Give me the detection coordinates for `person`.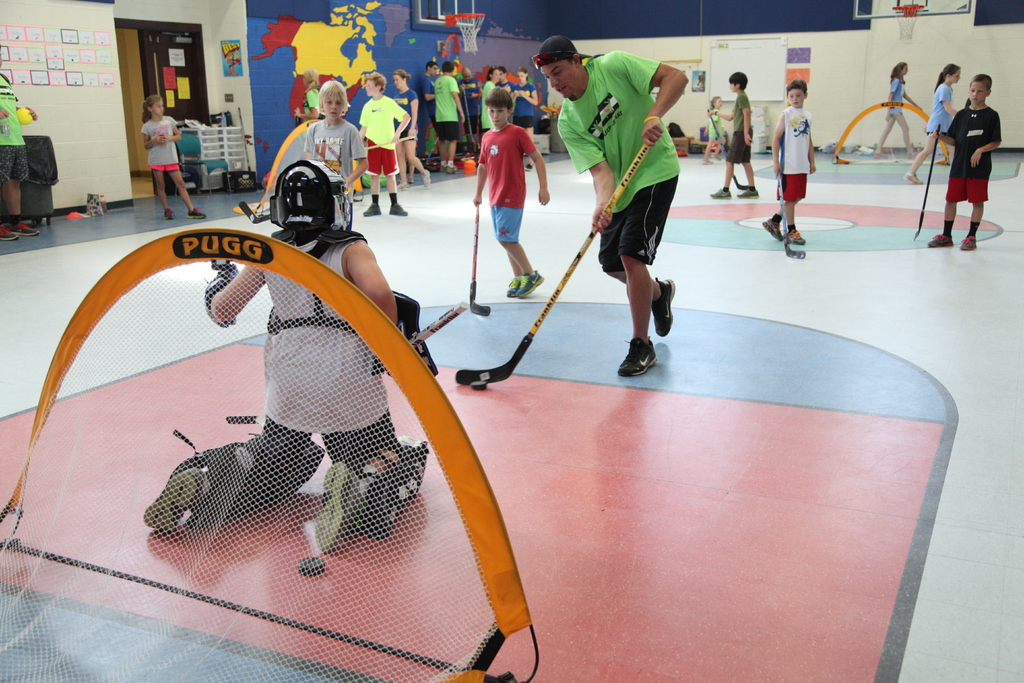
crop(902, 60, 961, 186).
